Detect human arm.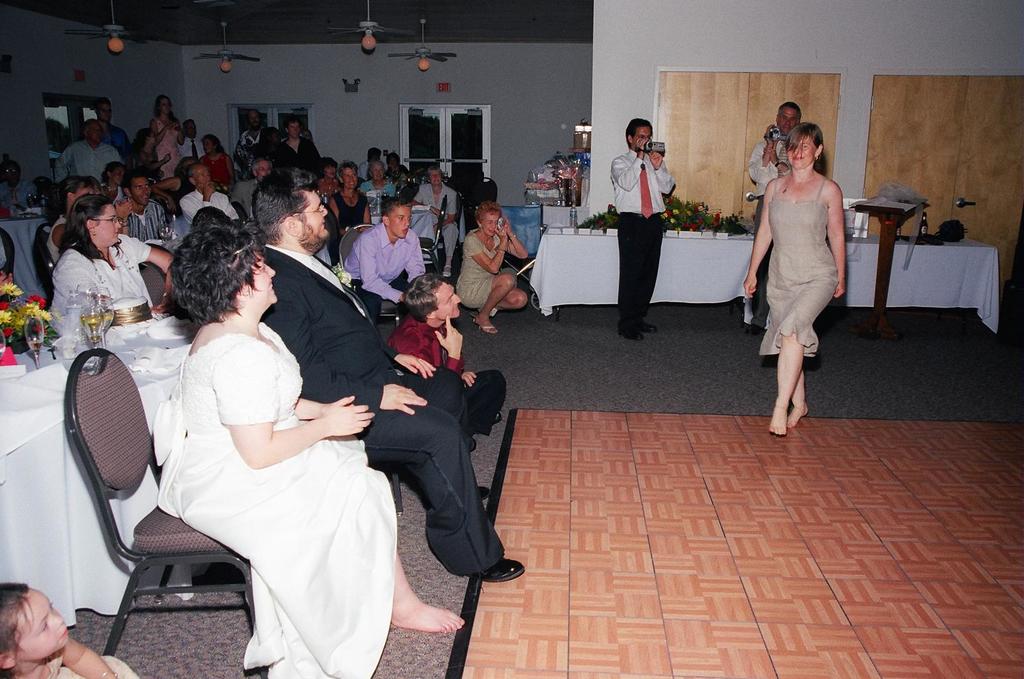
Detected at rect(58, 260, 115, 305).
